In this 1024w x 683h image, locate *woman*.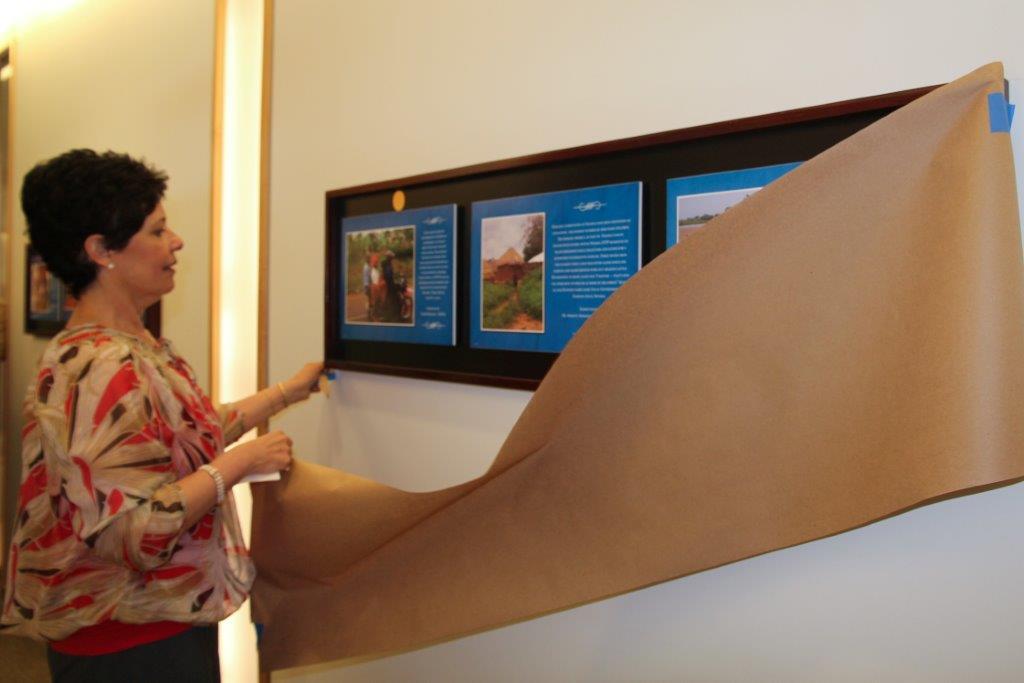
Bounding box: {"x1": 4, "y1": 148, "x2": 293, "y2": 654}.
